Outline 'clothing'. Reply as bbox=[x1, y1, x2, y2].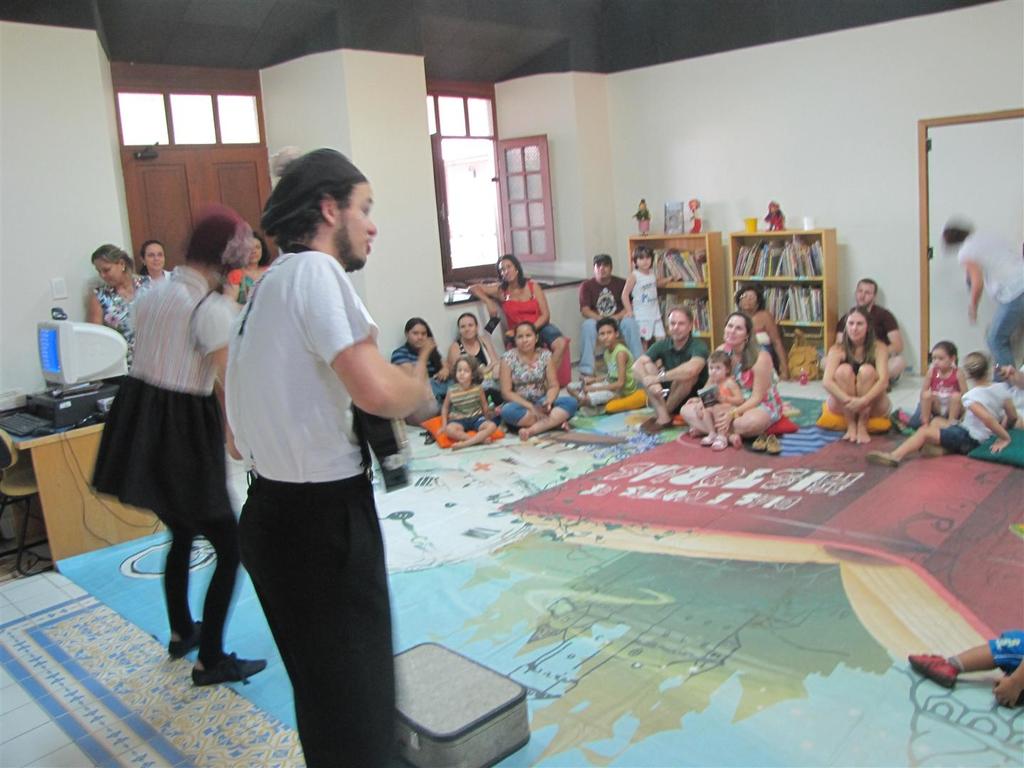
bbox=[714, 339, 766, 415].
